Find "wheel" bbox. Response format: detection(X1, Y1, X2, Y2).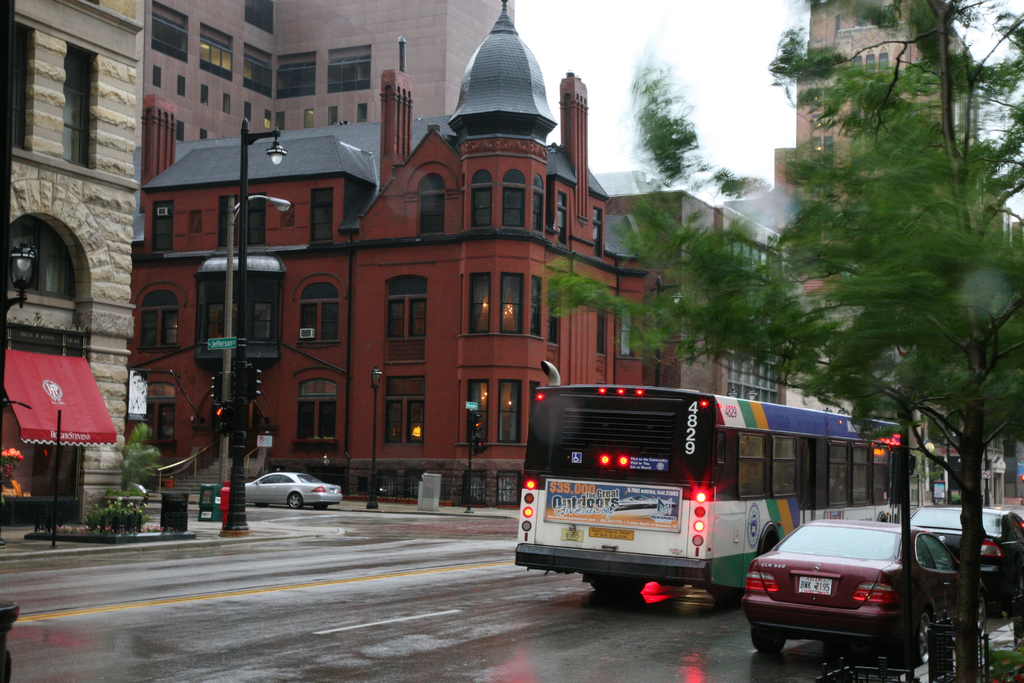
detection(748, 625, 785, 650).
